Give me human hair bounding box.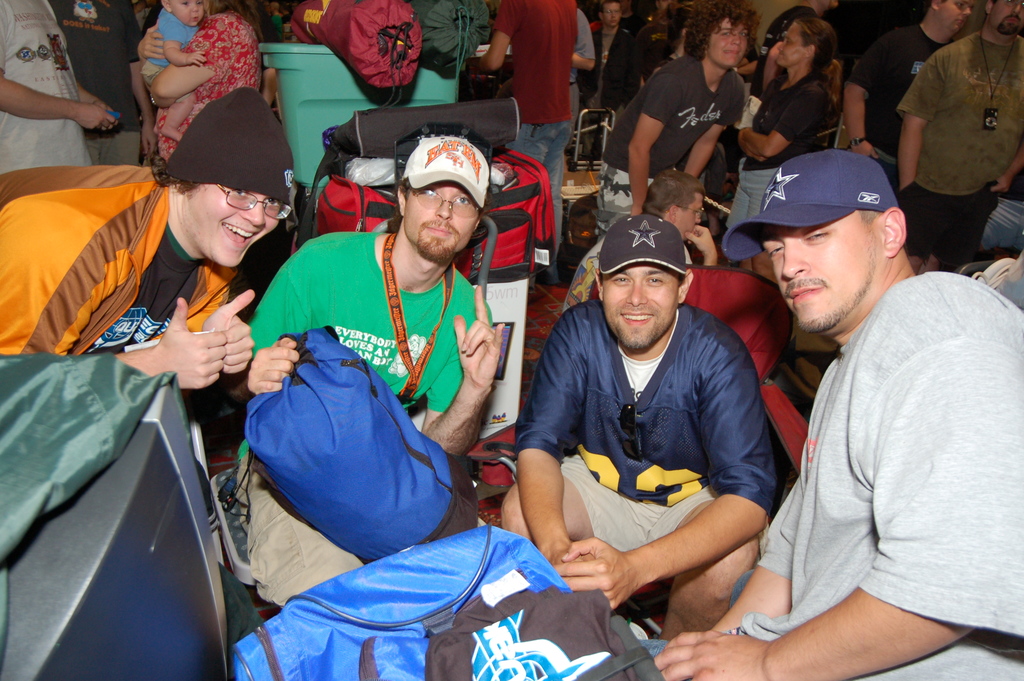
left=858, top=209, right=884, bottom=226.
